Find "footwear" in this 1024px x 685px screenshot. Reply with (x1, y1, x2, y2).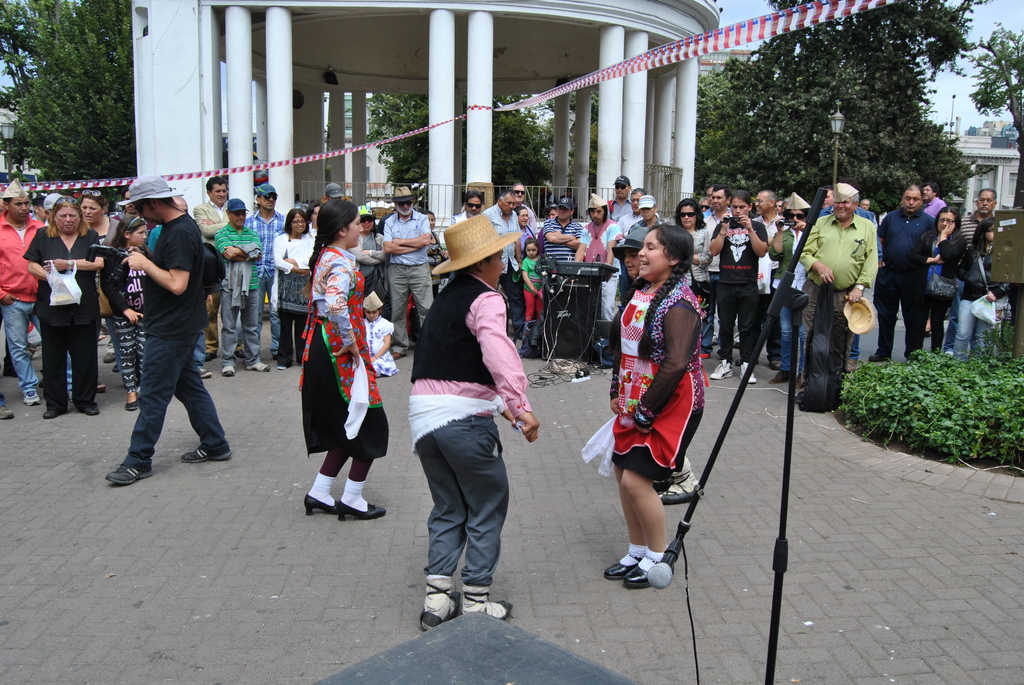
(230, 342, 249, 359).
